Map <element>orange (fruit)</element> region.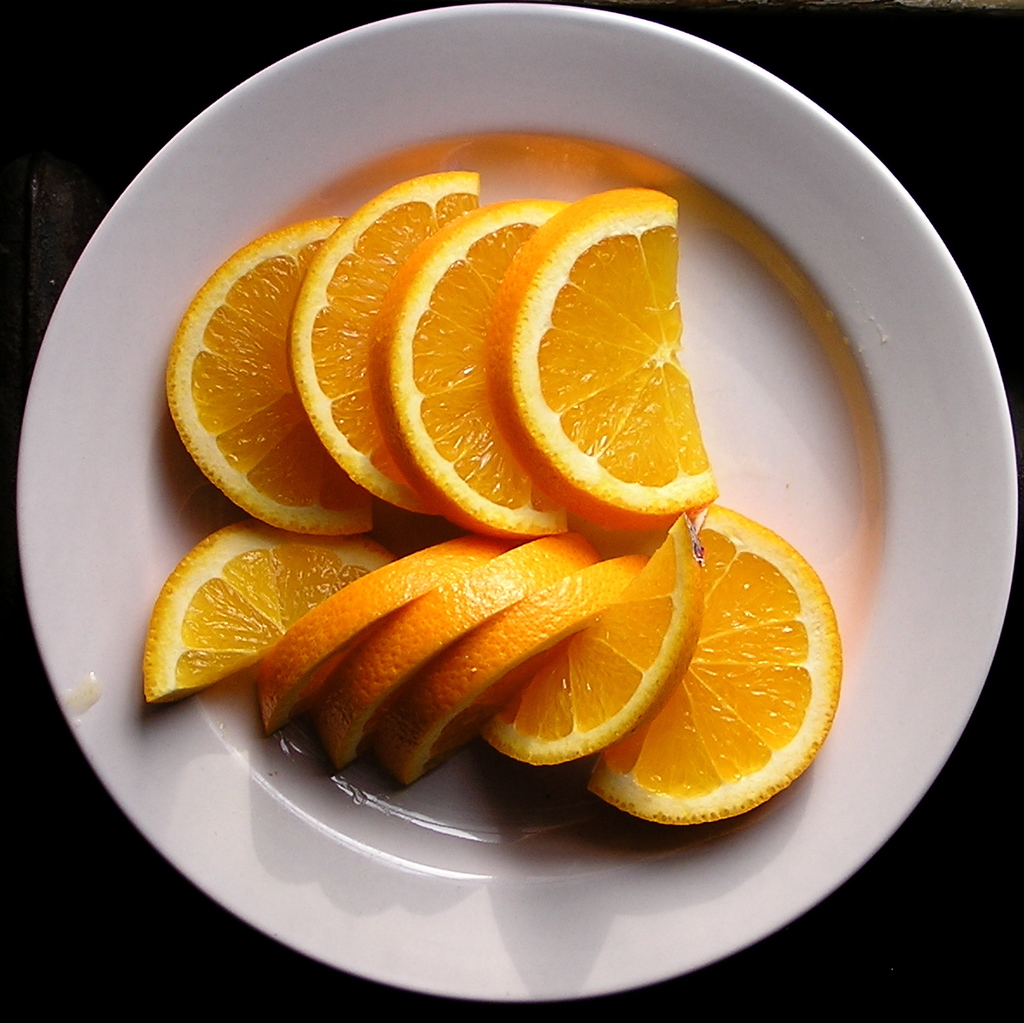
Mapped to [left=488, top=529, right=701, bottom=748].
